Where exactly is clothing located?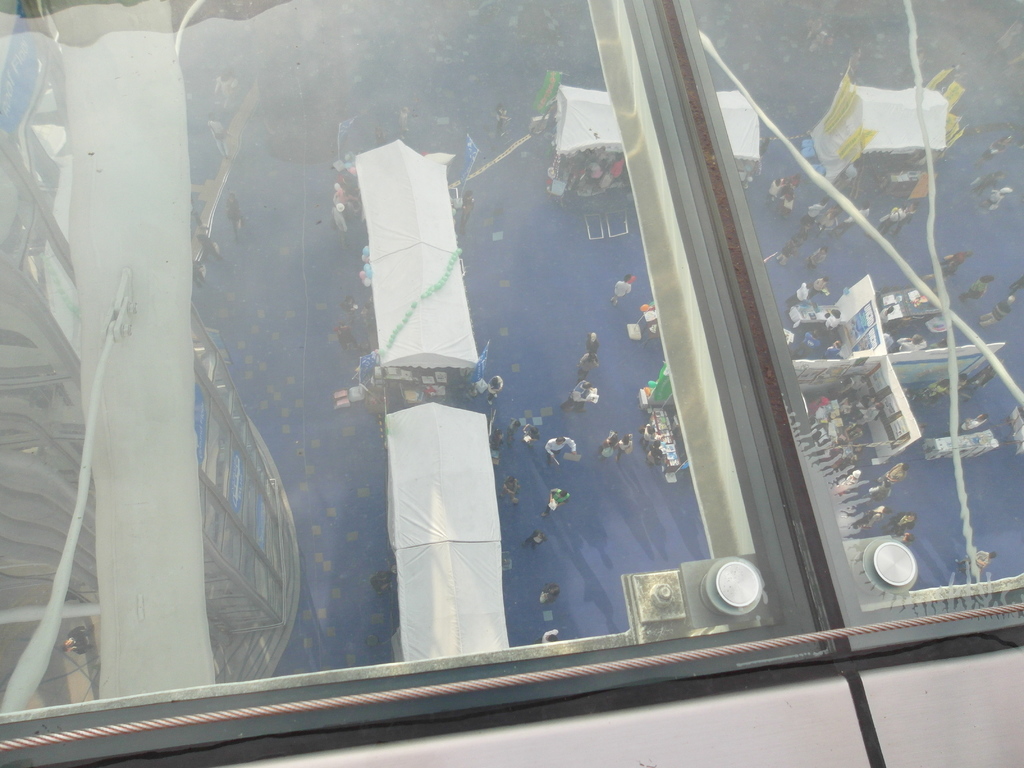
Its bounding box is (941,248,966,266).
